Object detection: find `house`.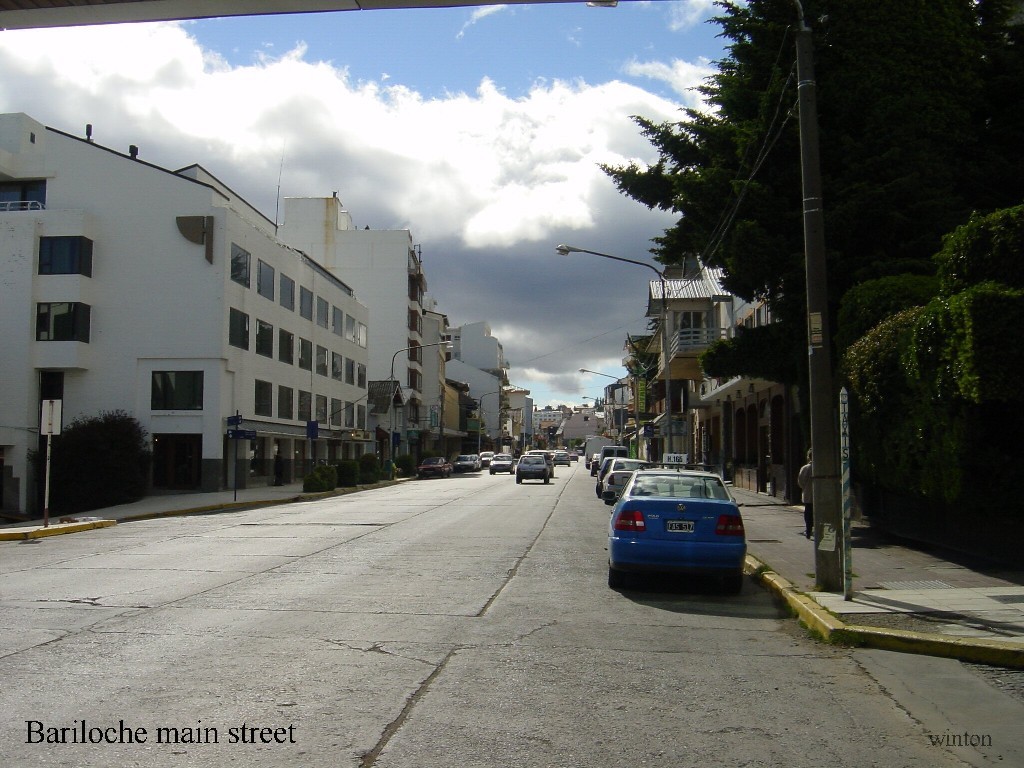
{"left": 449, "top": 357, "right": 504, "bottom": 445}.
